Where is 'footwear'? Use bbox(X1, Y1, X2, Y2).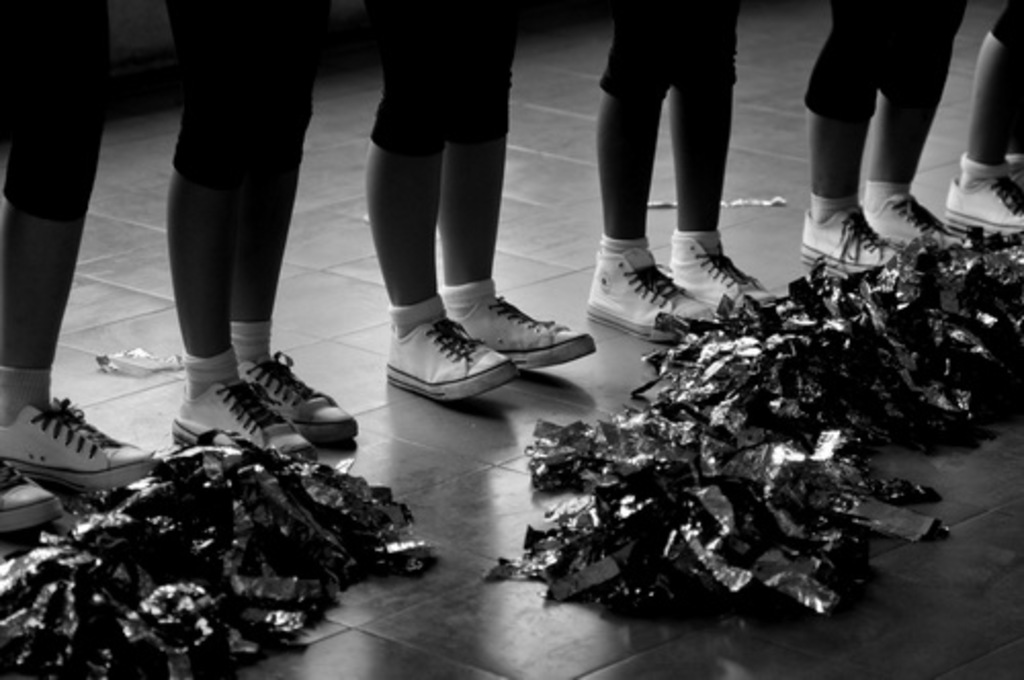
bbox(1006, 164, 1022, 190).
